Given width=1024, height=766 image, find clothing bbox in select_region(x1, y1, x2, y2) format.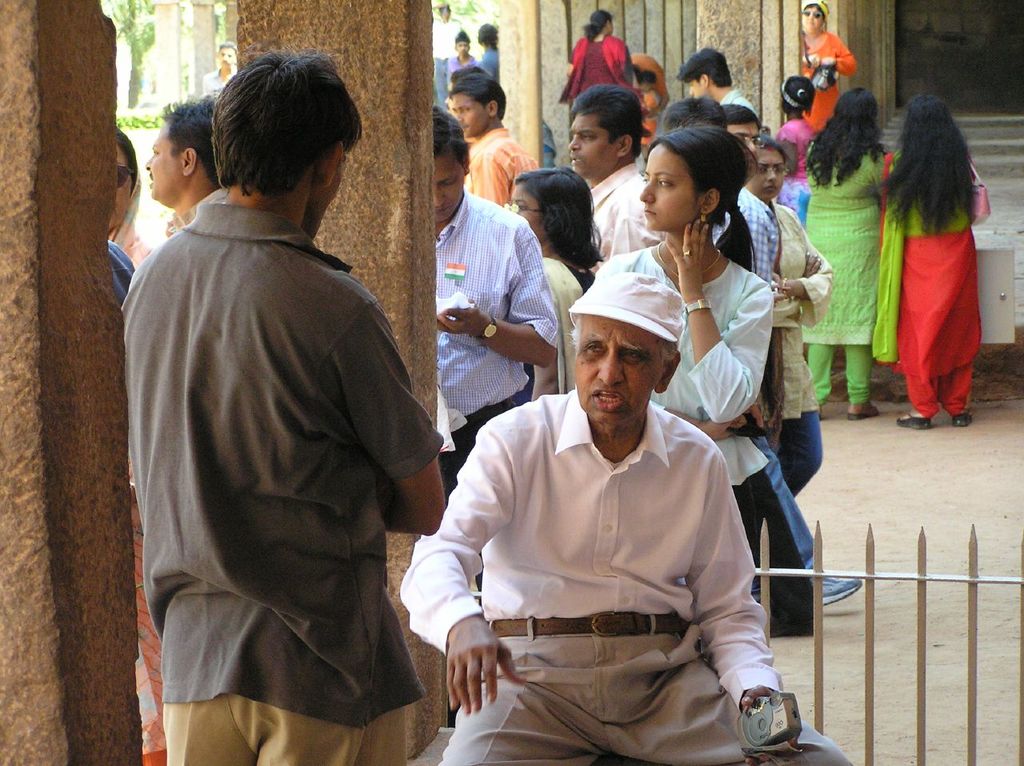
select_region(558, 33, 636, 105).
